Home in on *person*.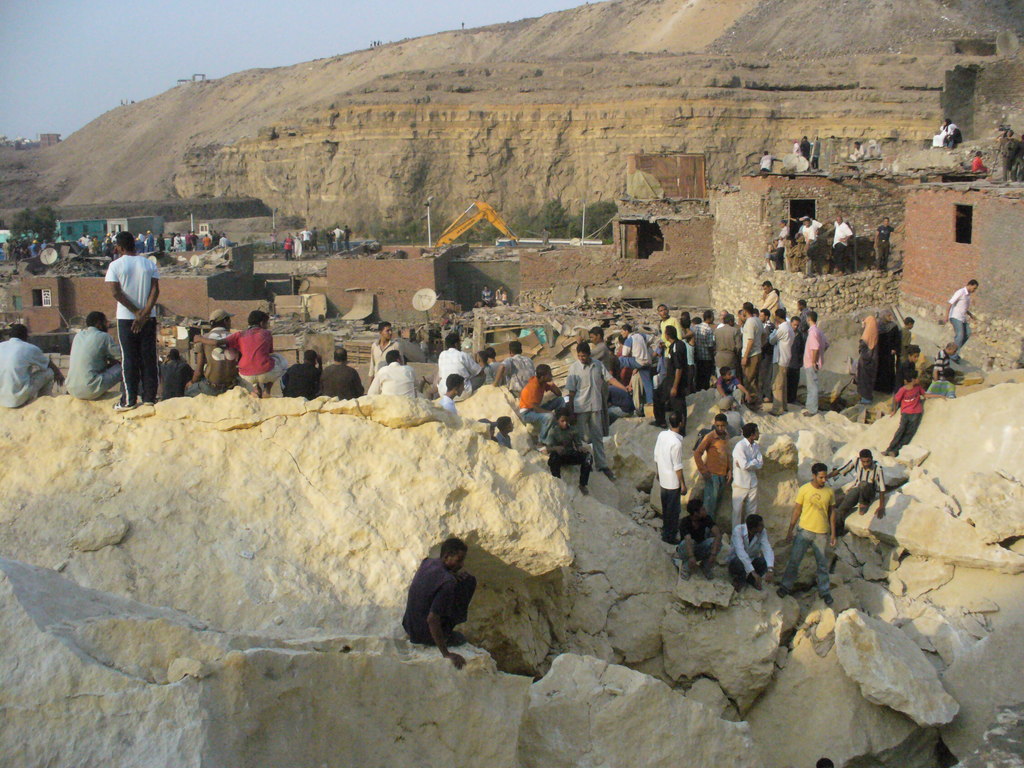
Homed in at 496, 284, 508, 303.
